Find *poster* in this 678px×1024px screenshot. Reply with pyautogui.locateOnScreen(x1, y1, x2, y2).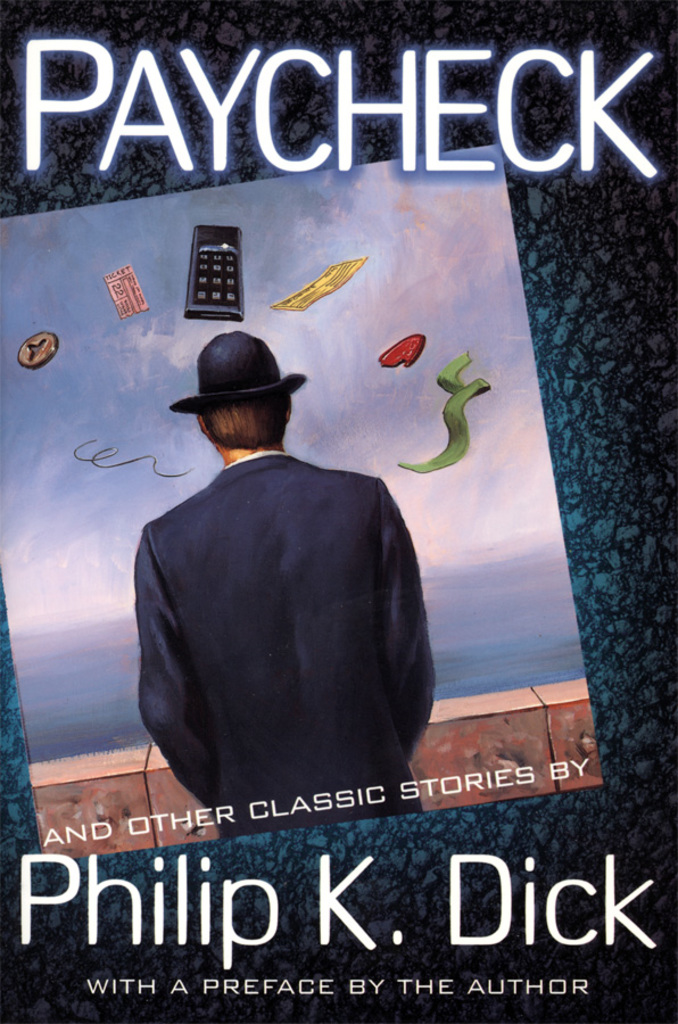
pyautogui.locateOnScreen(0, 0, 677, 1023).
